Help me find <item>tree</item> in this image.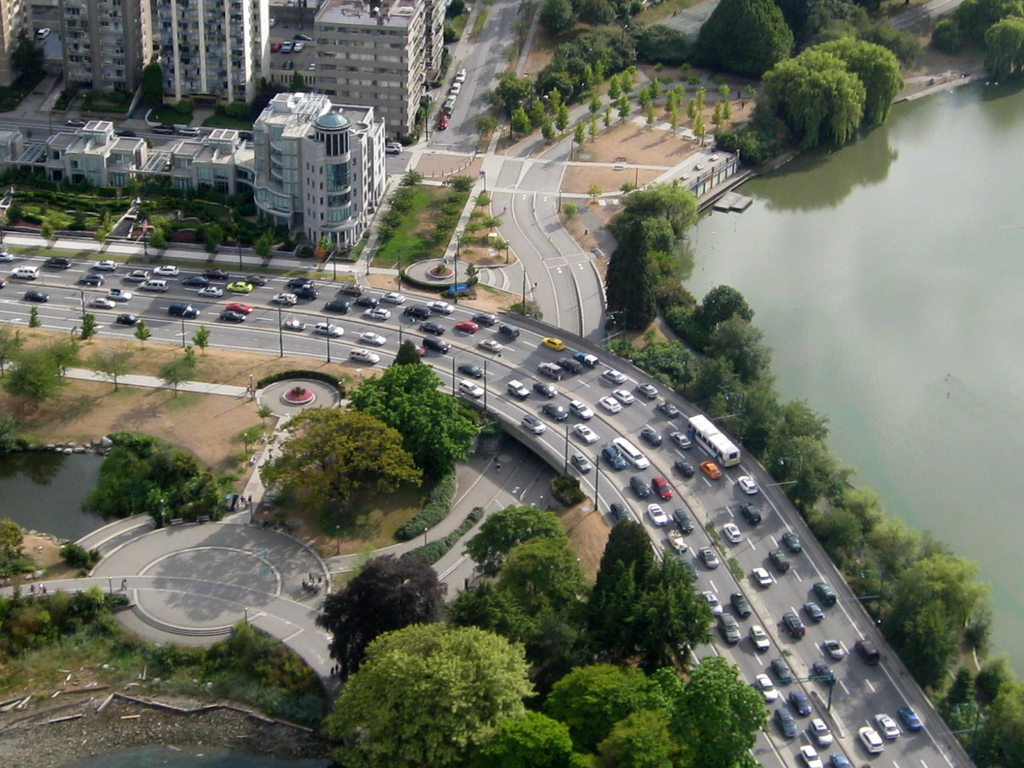
Found it: left=657, top=76, right=677, bottom=85.
